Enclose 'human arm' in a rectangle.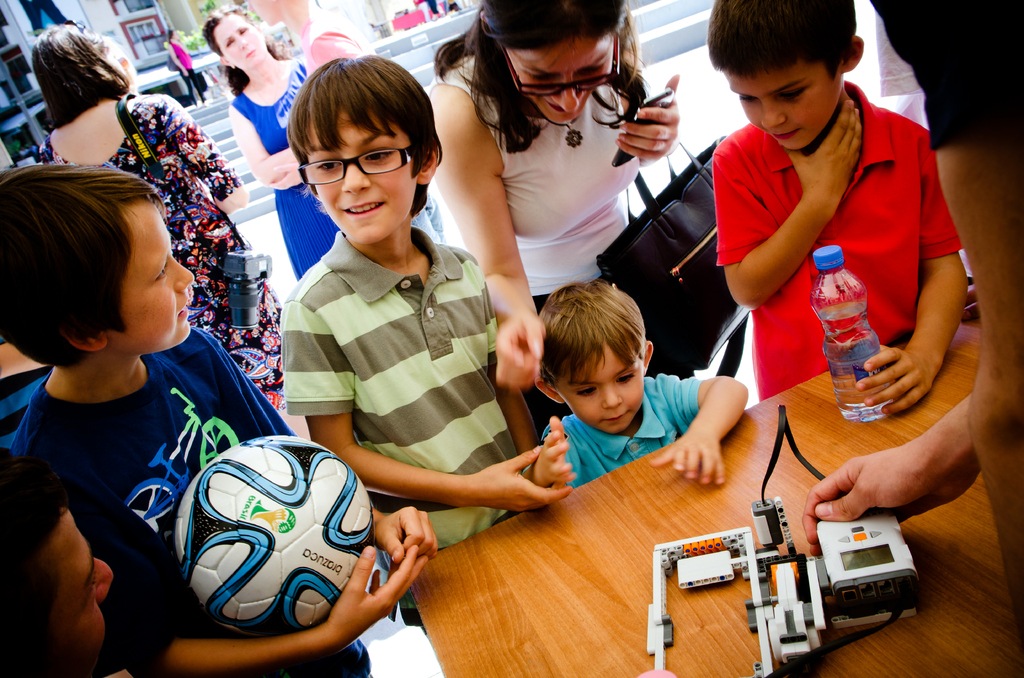
[371, 503, 436, 564].
